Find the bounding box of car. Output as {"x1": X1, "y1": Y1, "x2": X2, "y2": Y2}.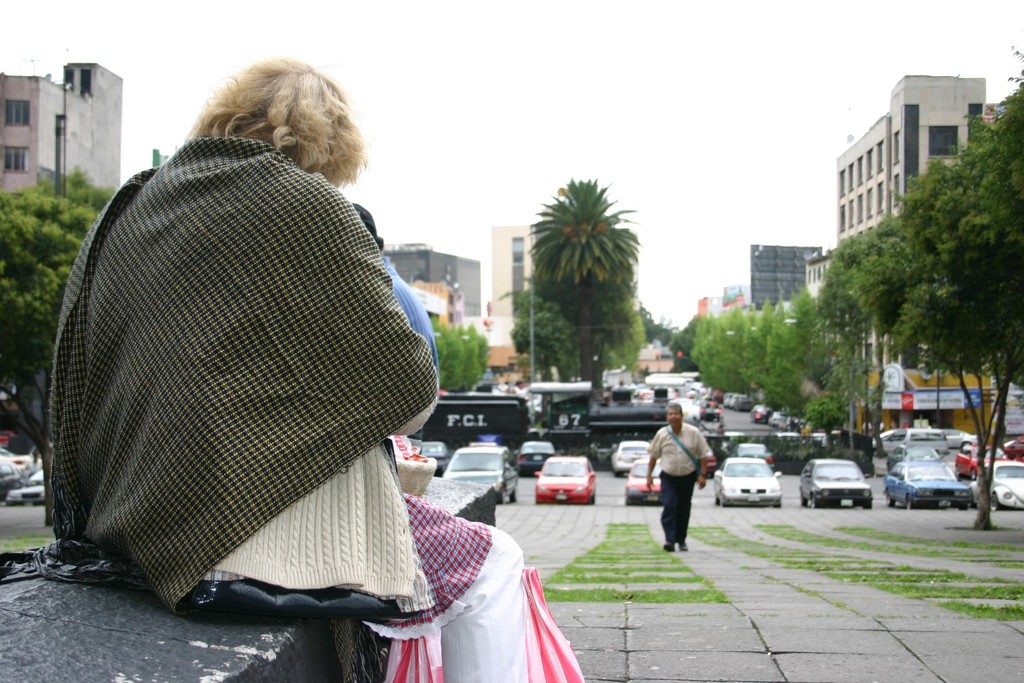
{"x1": 870, "y1": 429, "x2": 947, "y2": 462}.
